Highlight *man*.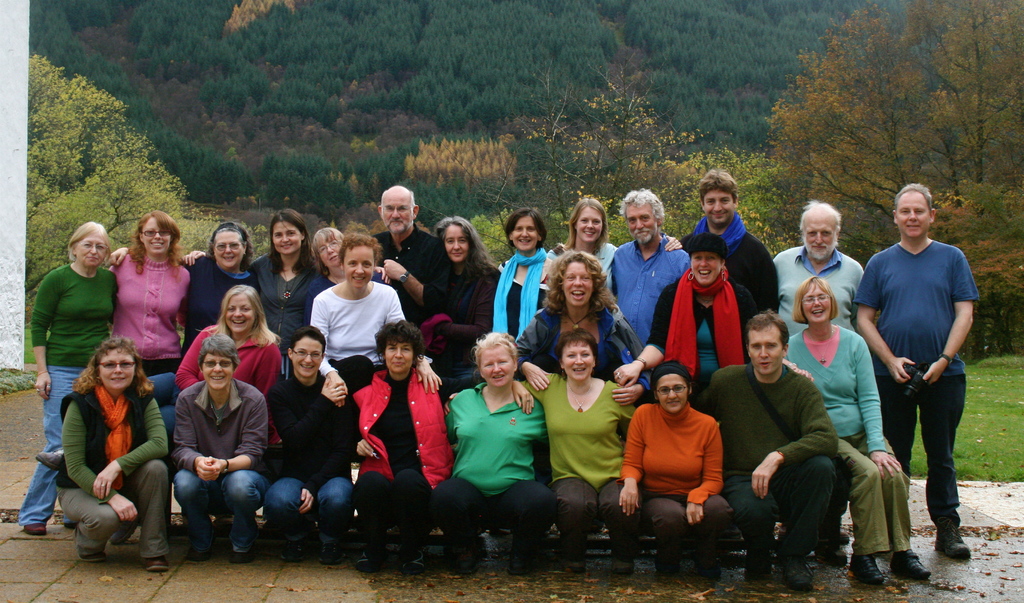
Highlighted region: (360, 186, 453, 395).
